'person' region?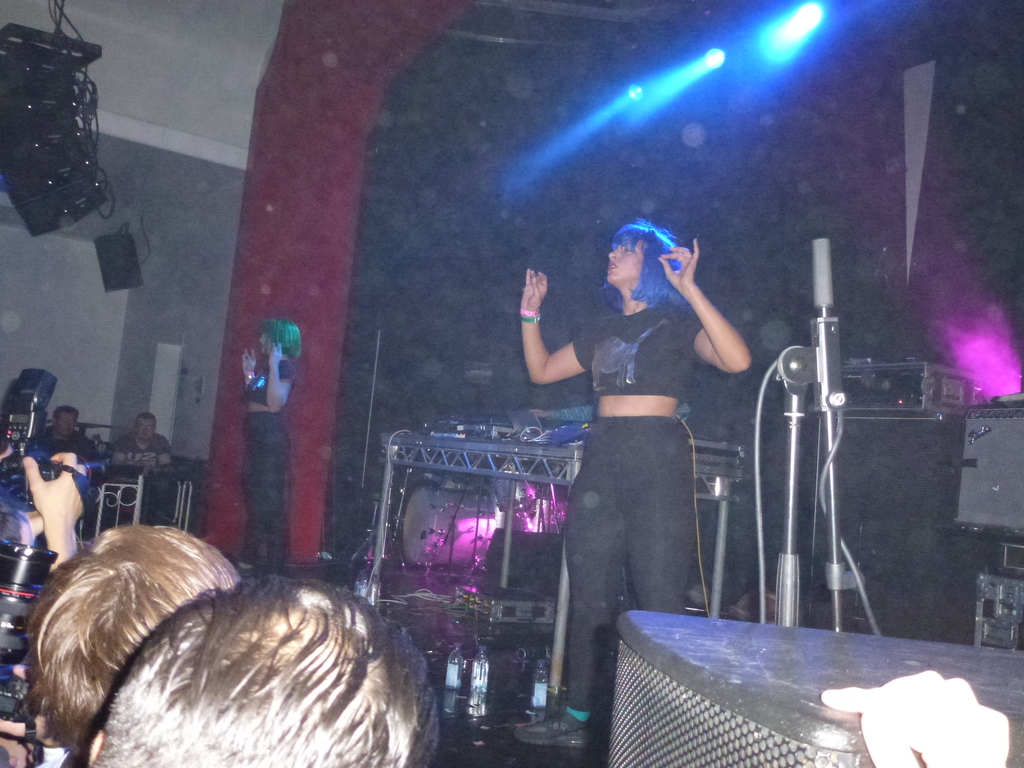
[42, 403, 100, 460]
